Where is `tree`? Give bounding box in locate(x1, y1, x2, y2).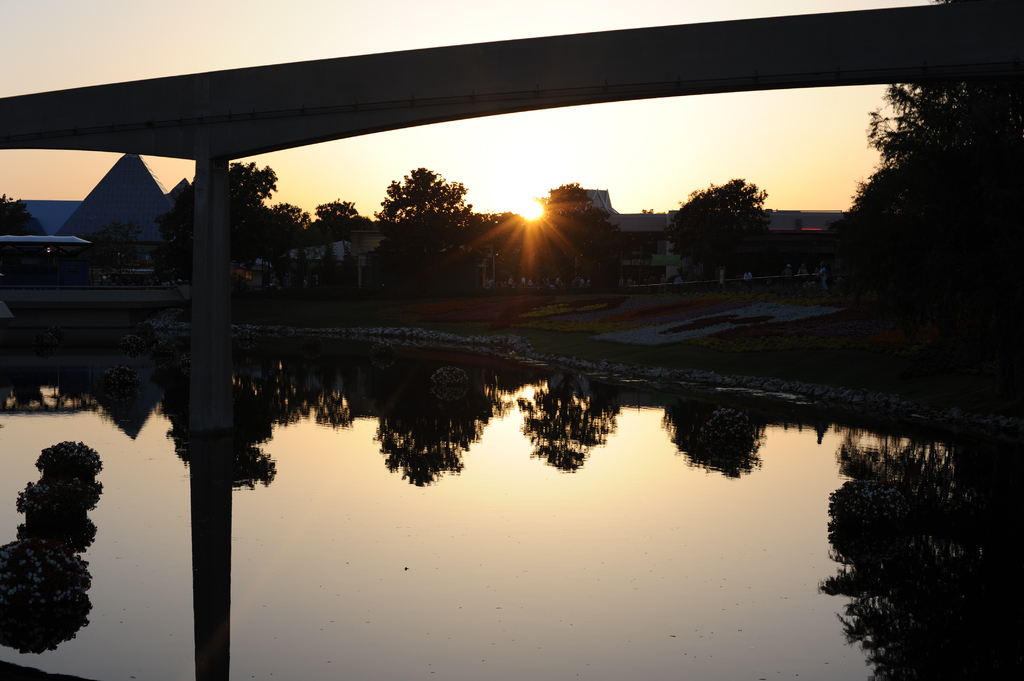
locate(669, 178, 772, 284).
